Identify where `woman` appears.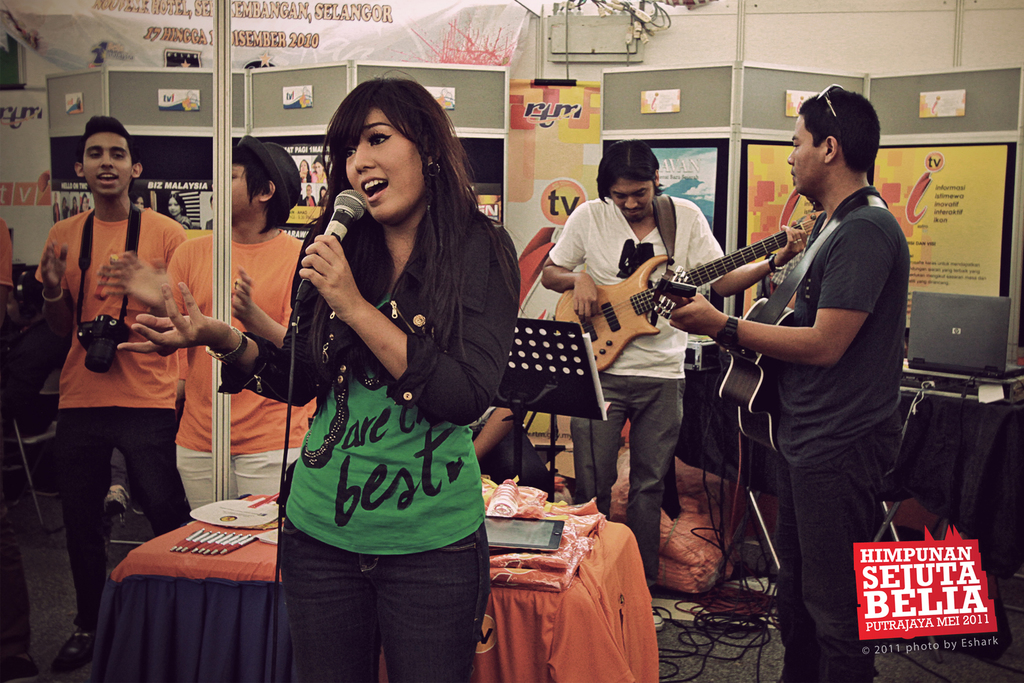
Appears at [x1=309, y1=153, x2=329, y2=185].
